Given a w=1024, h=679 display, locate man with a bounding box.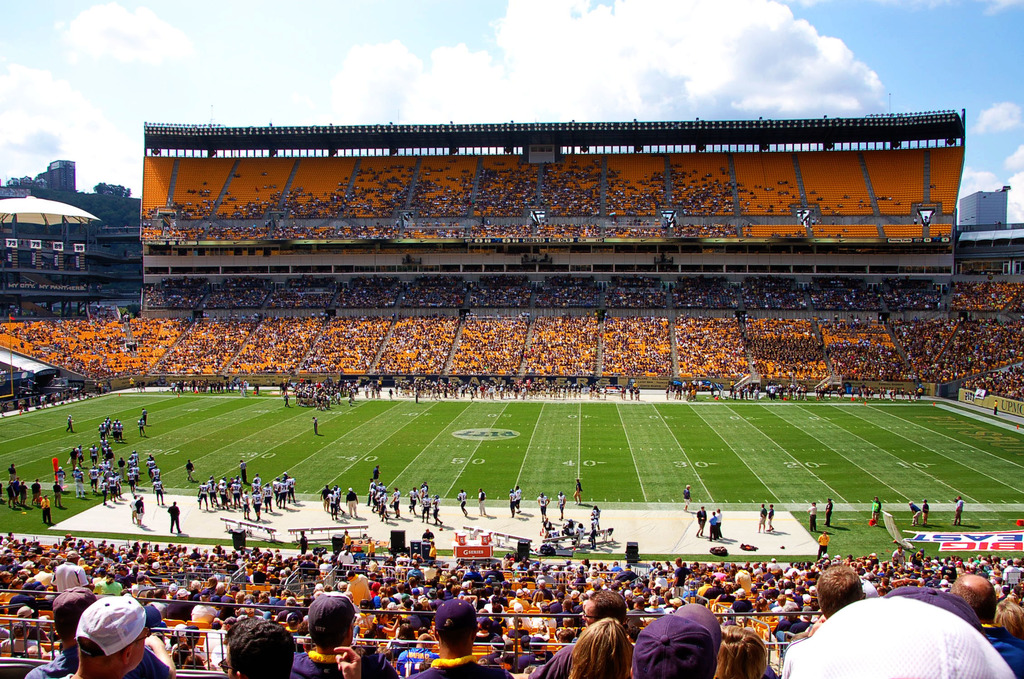
Located: region(824, 497, 833, 529).
